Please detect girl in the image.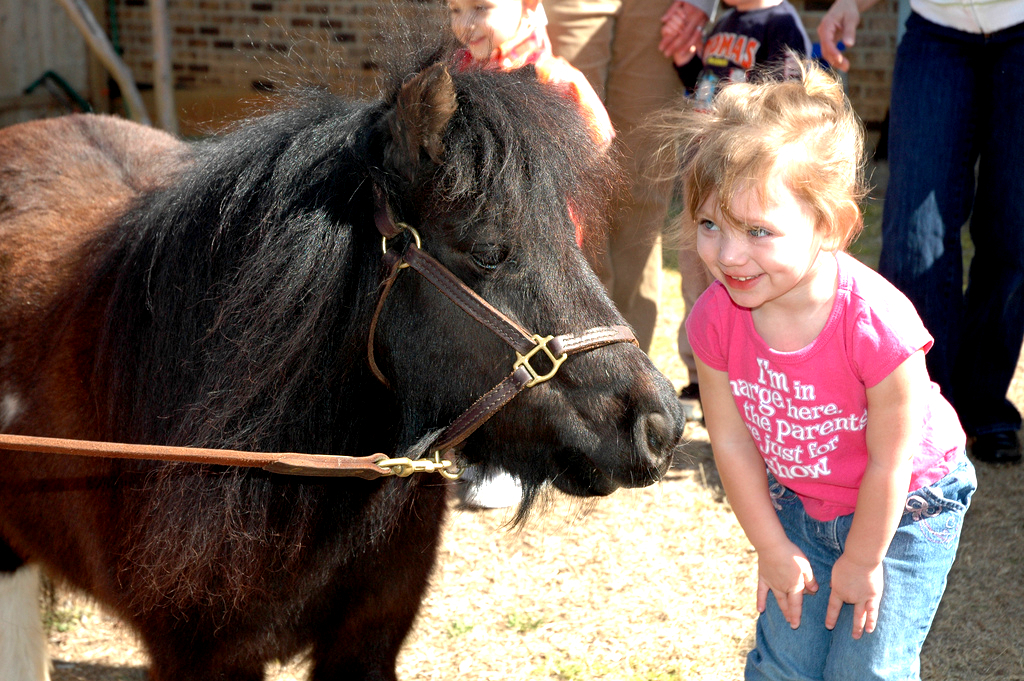
region(439, 0, 617, 507).
